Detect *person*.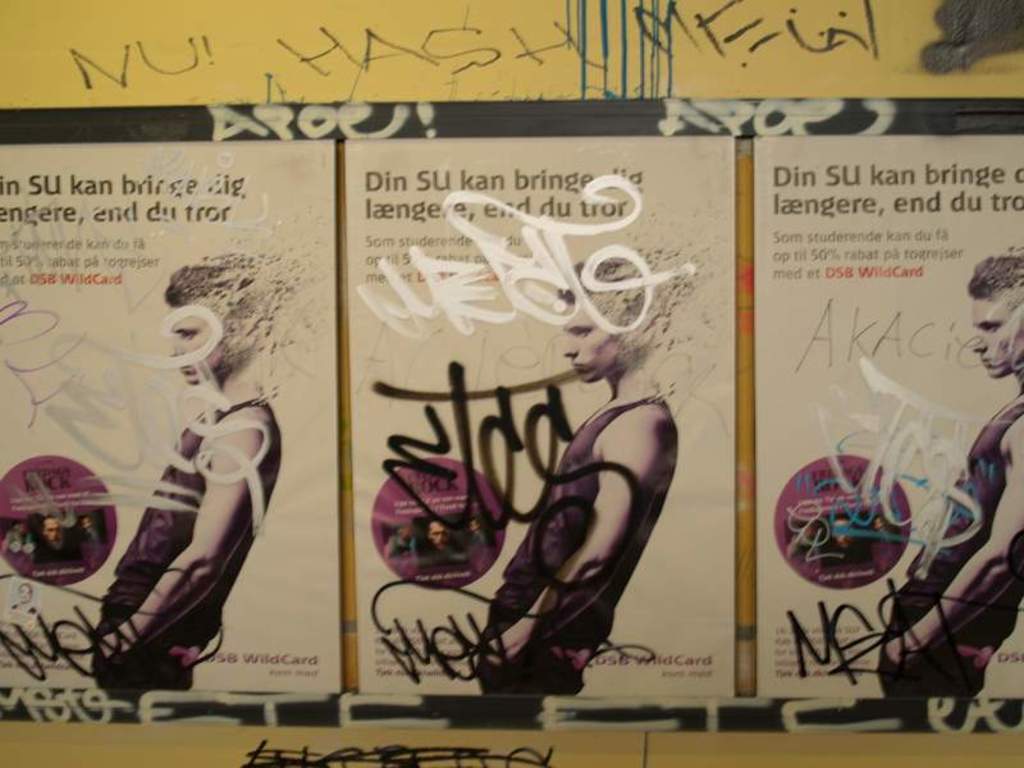
Detected at [54, 291, 273, 700].
